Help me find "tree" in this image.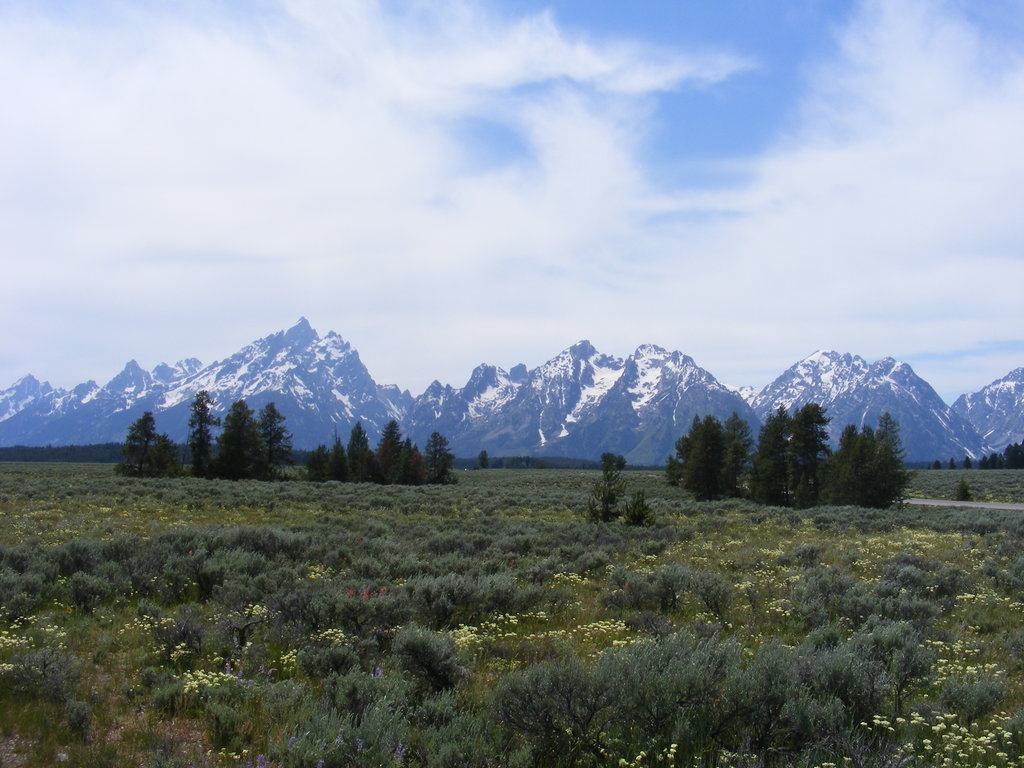
Found it: {"x1": 216, "y1": 401, "x2": 276, "y2": 480}.
